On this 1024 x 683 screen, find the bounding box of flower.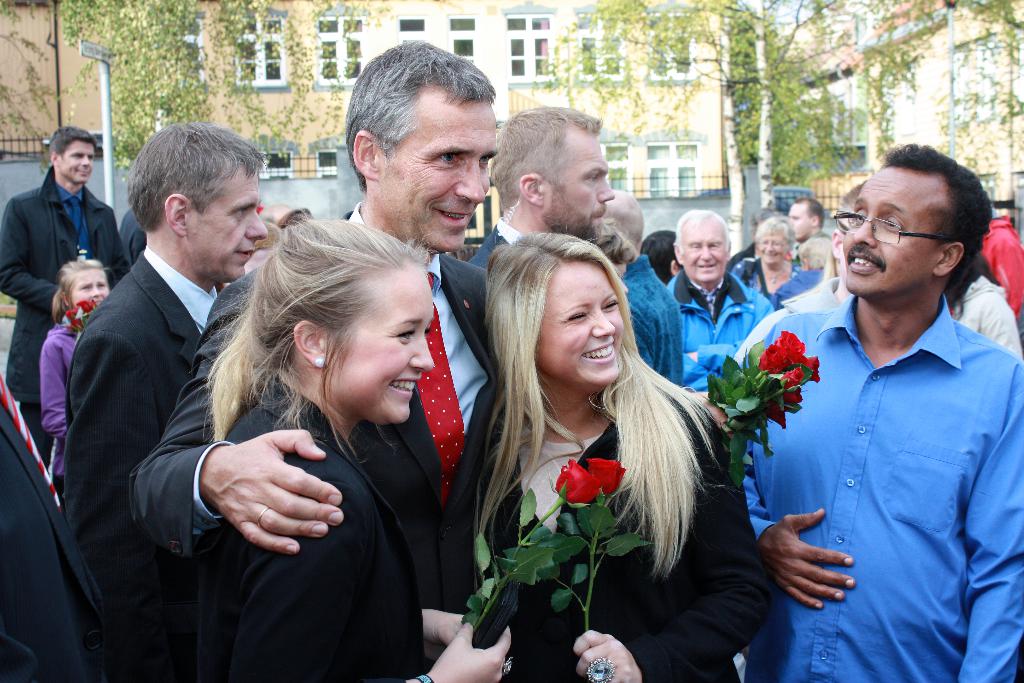
Bounding box: region(758, 341, 790, 374).
